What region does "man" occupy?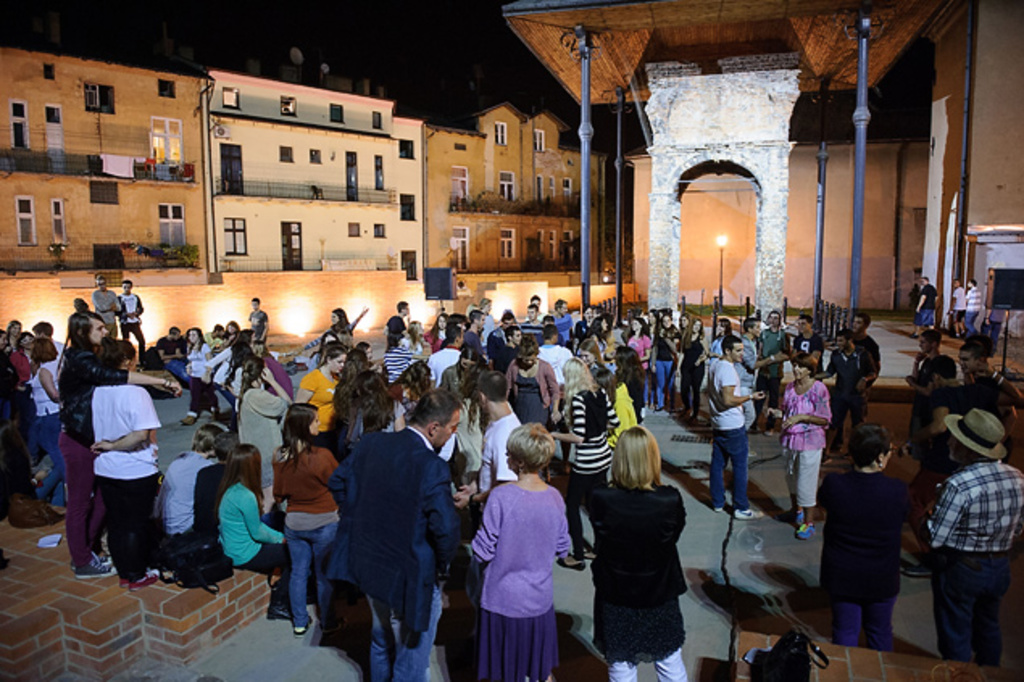
select_region(426, 326, 468, 392).
